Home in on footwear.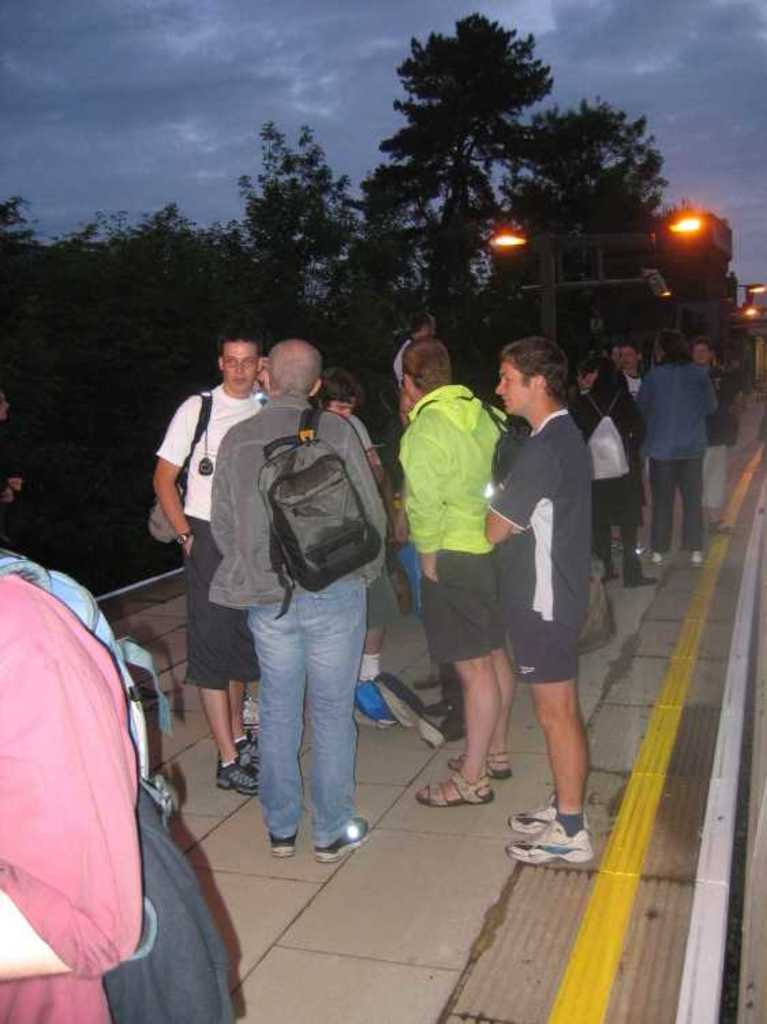
Homed in at 267, 830, 299, 856.
